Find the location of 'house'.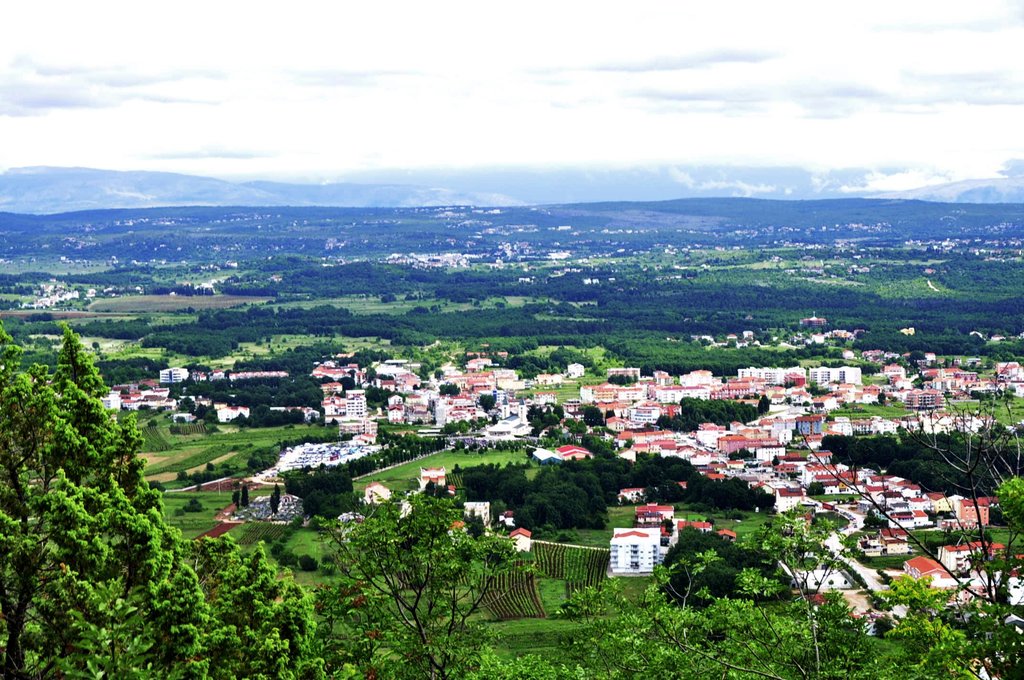
Location: <bbox>198, 371, 225, 384</bbox>.
